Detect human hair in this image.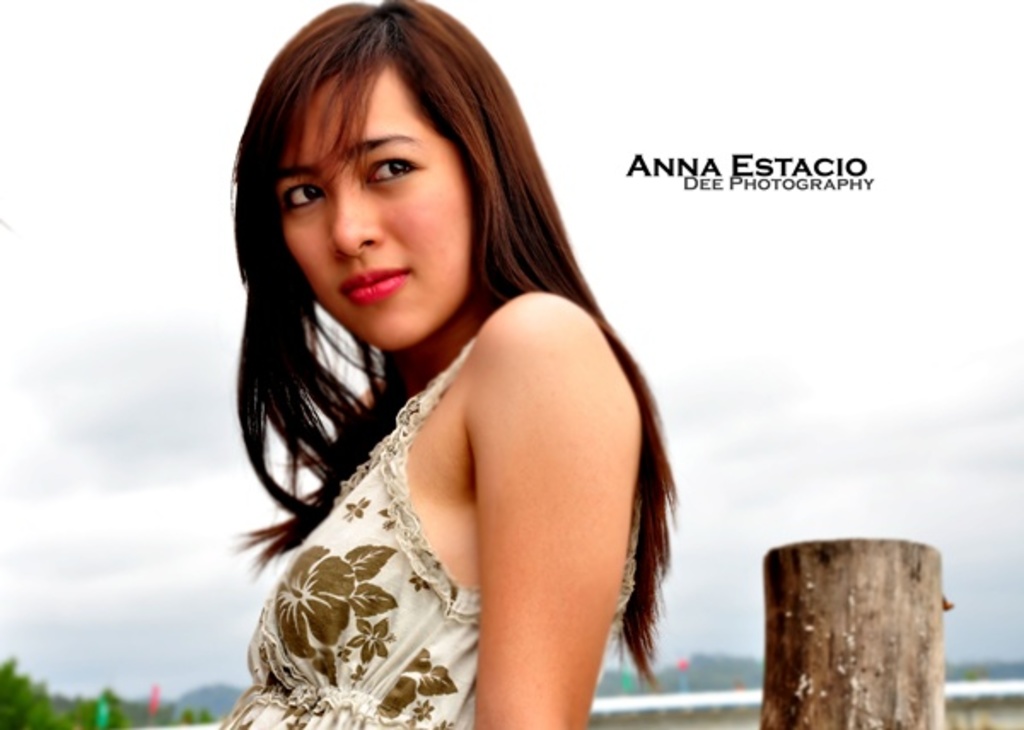
Detection: 230, 14, 686, 645.
